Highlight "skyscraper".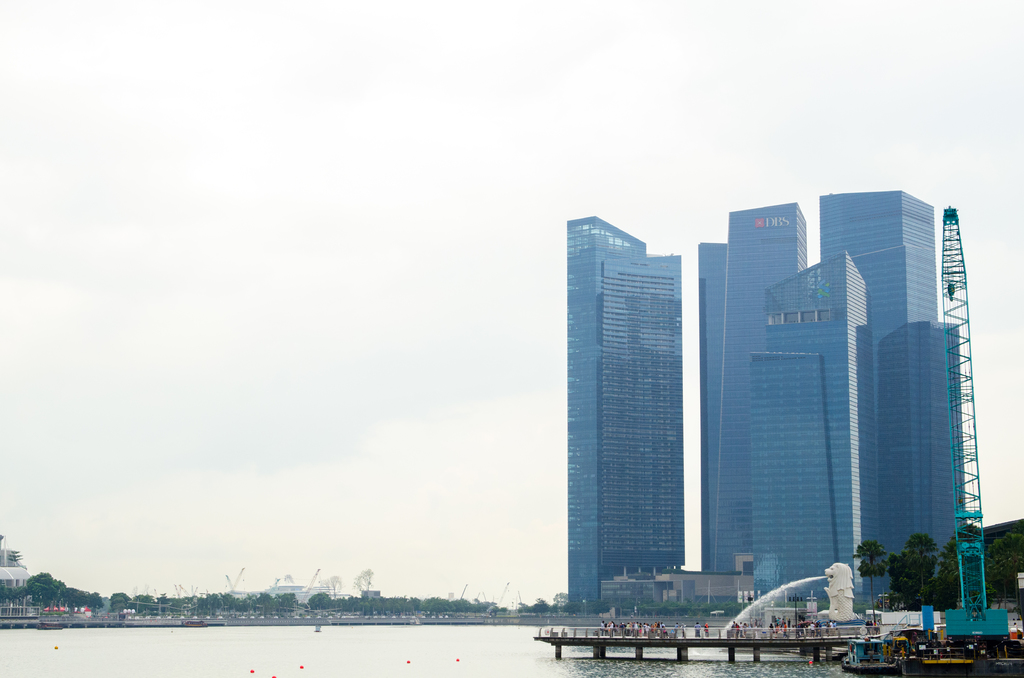
Highlighted region: left=807, top=180, right=956, bottom=616.
